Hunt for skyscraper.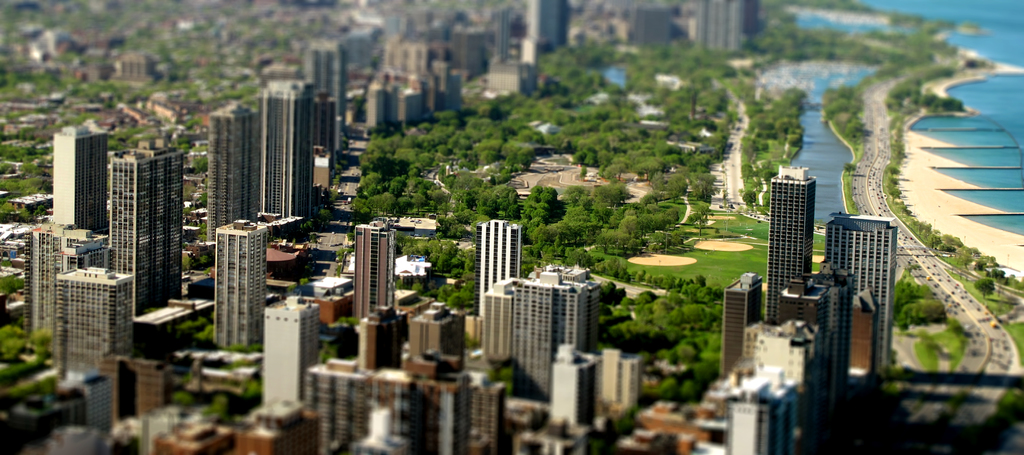
Hunted down at {"left": 26, "top": 221, "right": 112, "bottom": 340}.
